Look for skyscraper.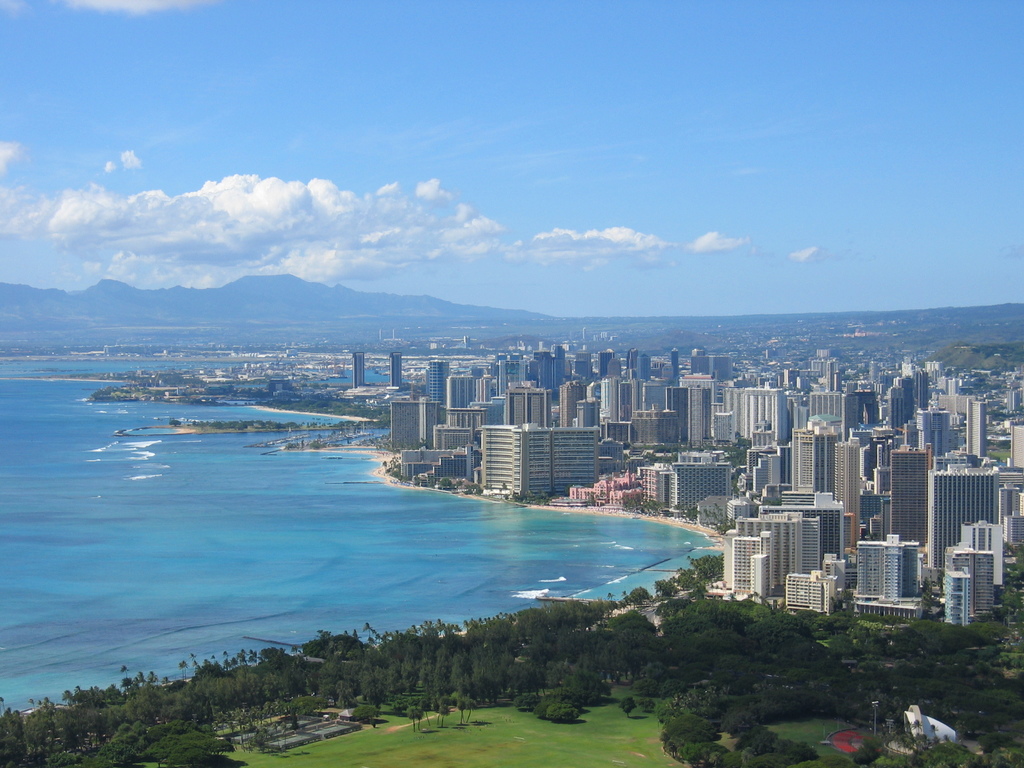
Found: (left=390, top=387, right=444, bottom=452).
